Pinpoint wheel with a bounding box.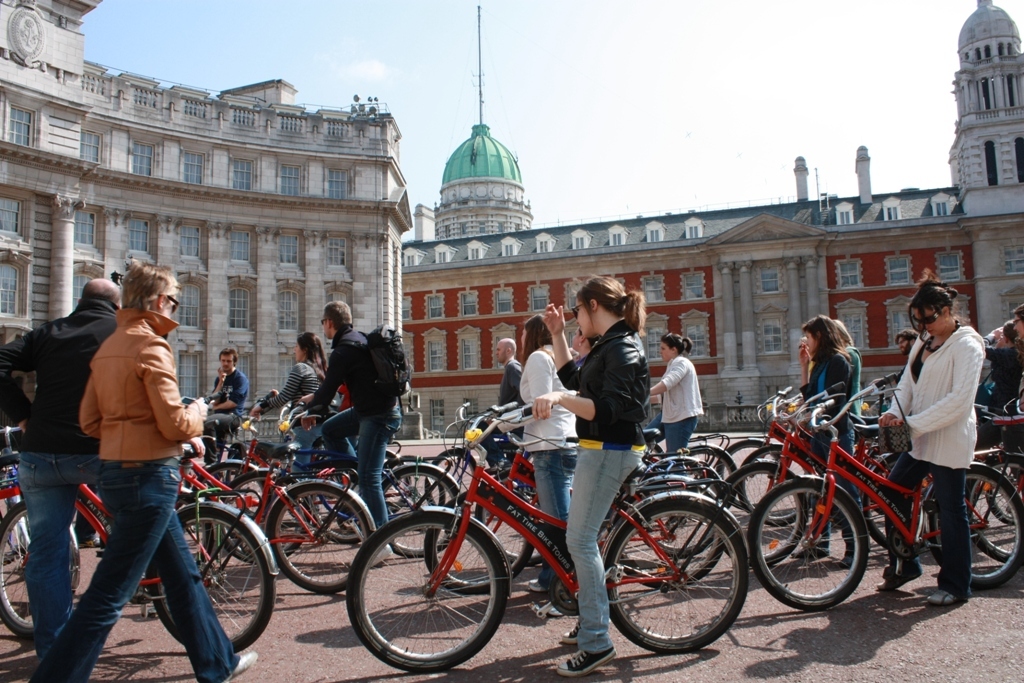
detection(722, 437, 779, 512).
